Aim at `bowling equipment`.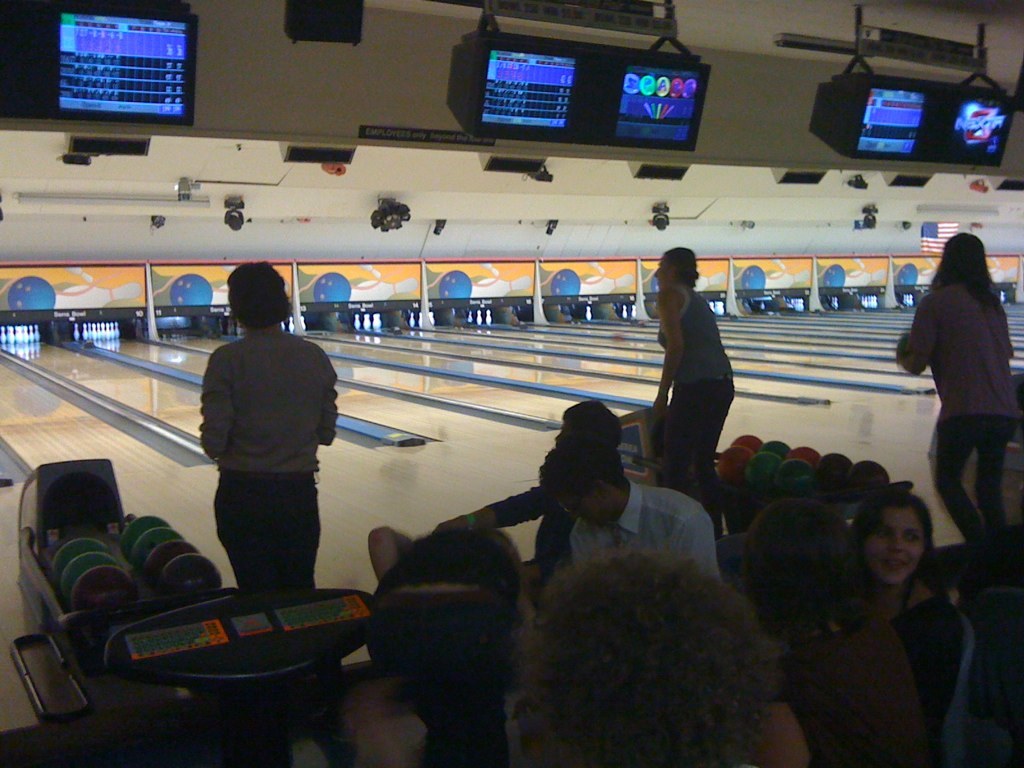
Aimed at x1=477, y1=312, x2=482, y2=326.
